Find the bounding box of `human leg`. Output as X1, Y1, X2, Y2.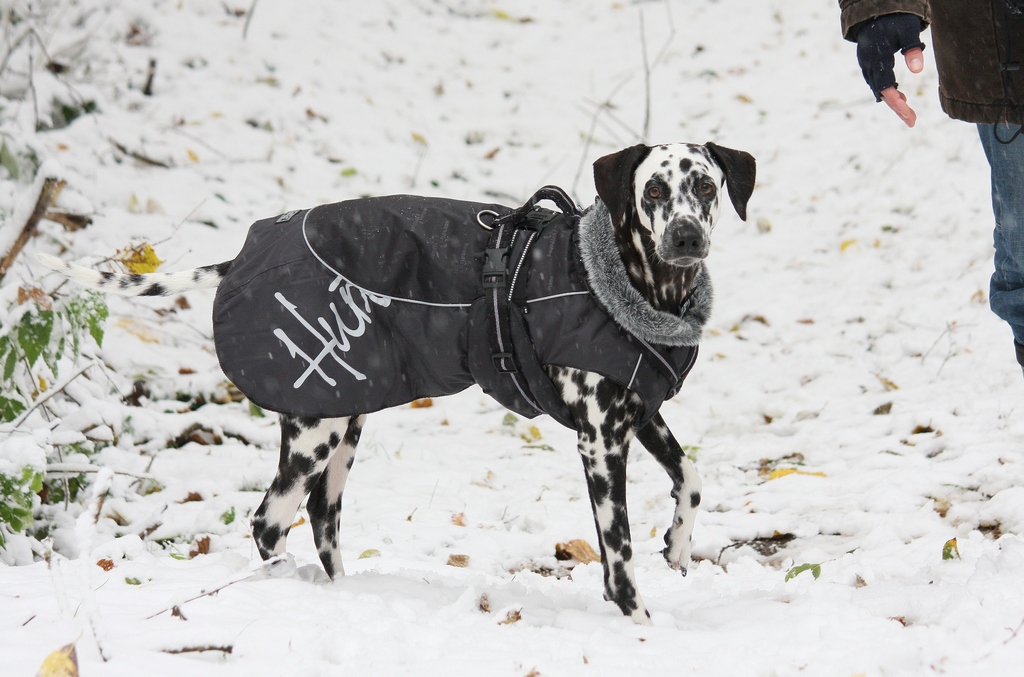
987, 115, 1023, 366.
